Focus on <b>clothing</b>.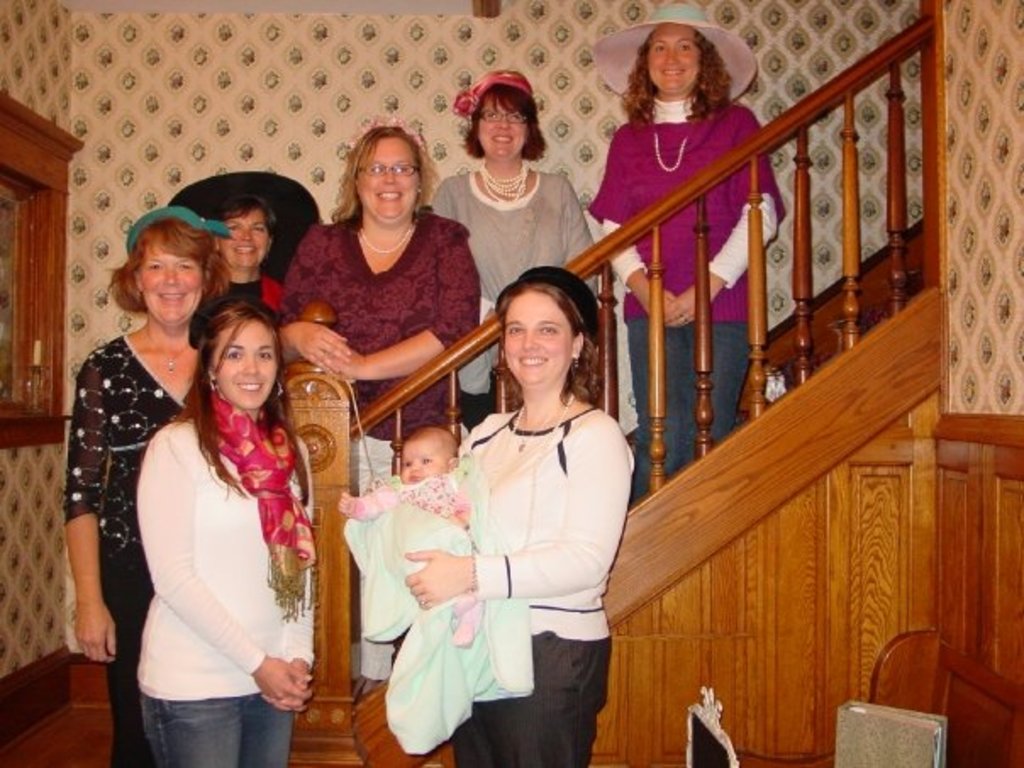
Focused at bbox(280, 210, 483, 685).
